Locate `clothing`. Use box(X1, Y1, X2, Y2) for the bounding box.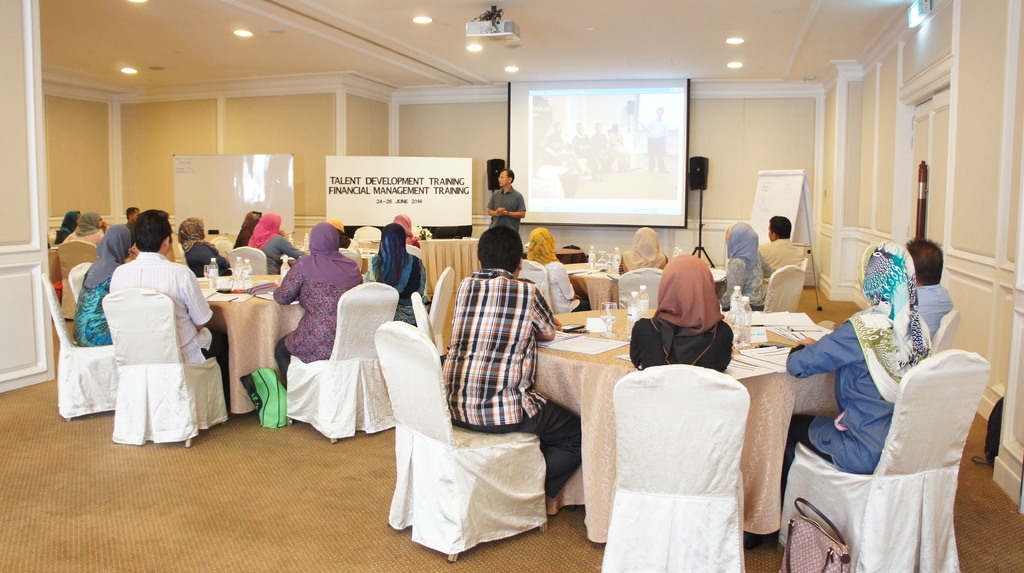
box(910, 280, 960, 341).
